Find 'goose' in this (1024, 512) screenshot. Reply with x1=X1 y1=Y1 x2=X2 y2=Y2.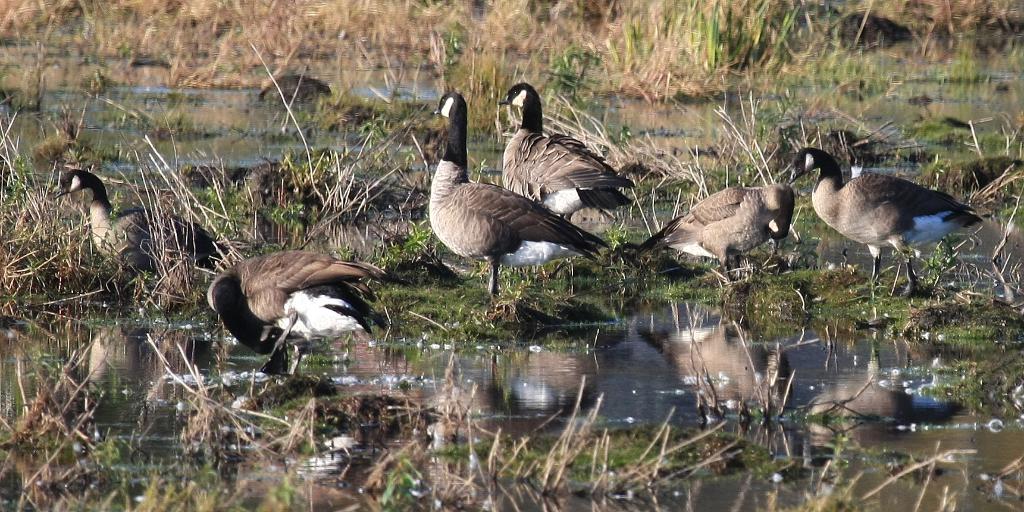
x1=211 y1=253 x2=394 y2=381.
